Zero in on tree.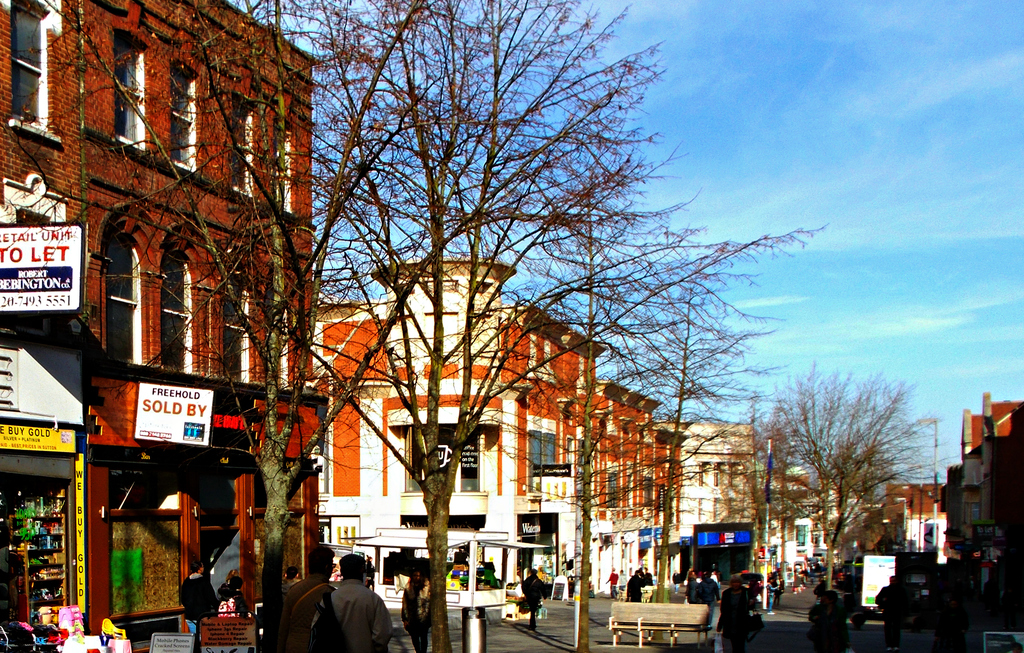
Zeroed in: box=[0, 0, 575, 652].
